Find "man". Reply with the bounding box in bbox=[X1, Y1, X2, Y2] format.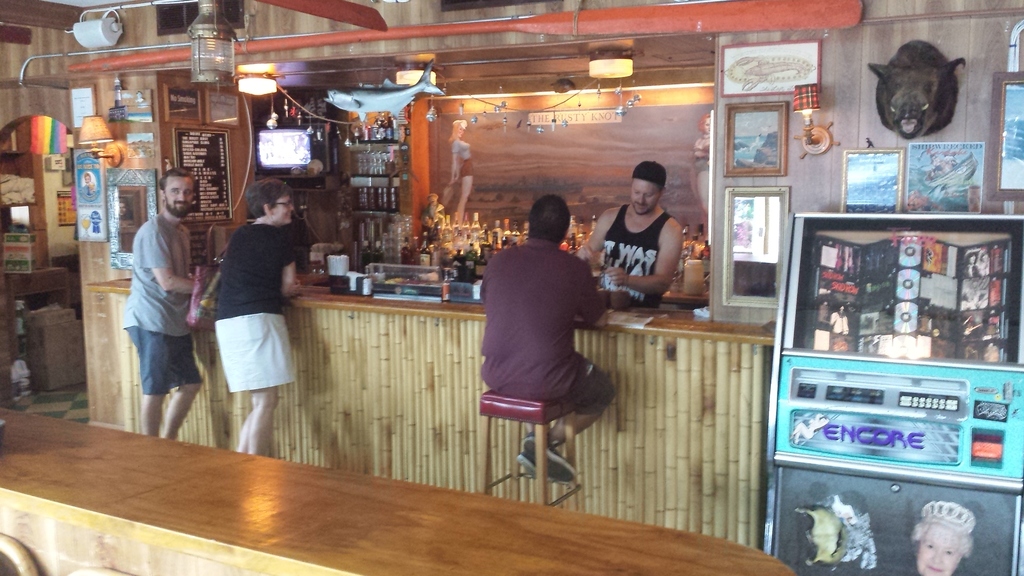
bbox=[577, 159, 685, 306].
